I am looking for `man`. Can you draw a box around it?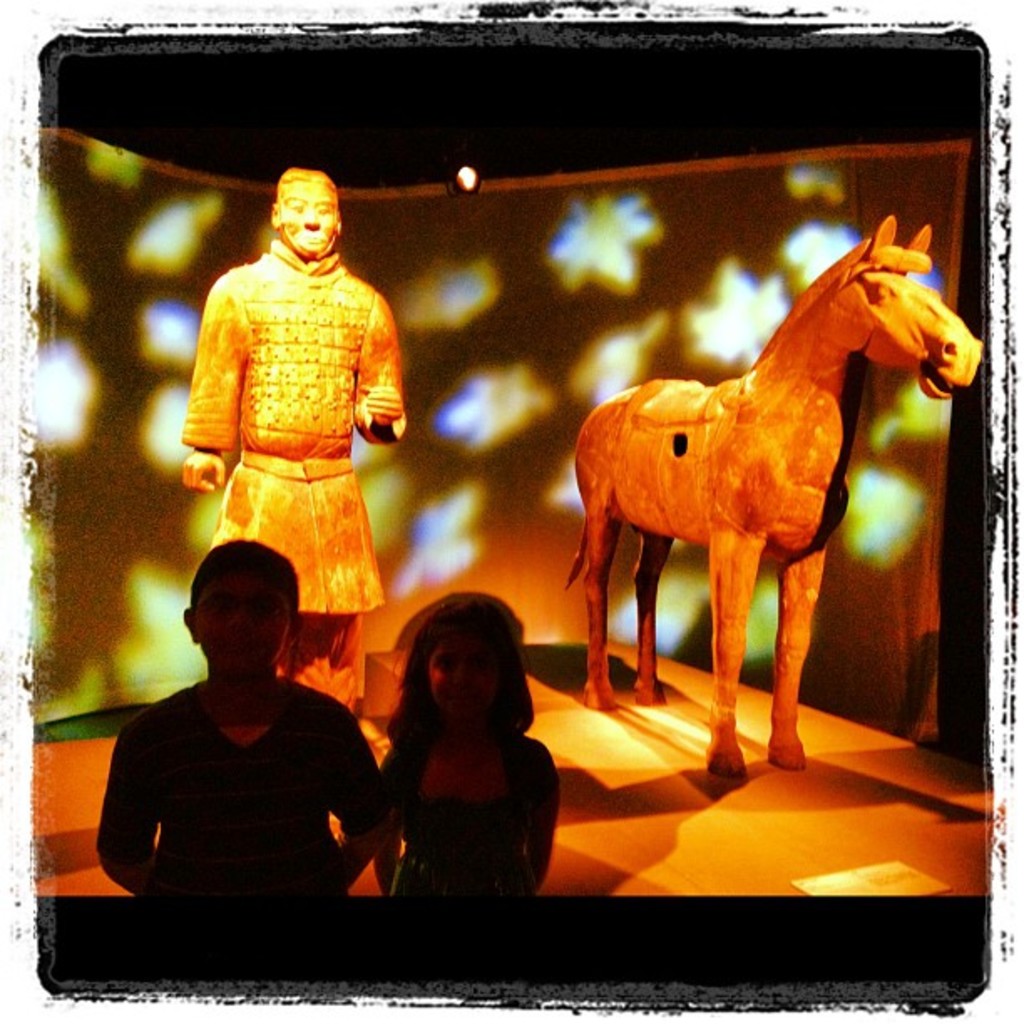
Sure, the bounding box is 176, 166, 408, 714.
